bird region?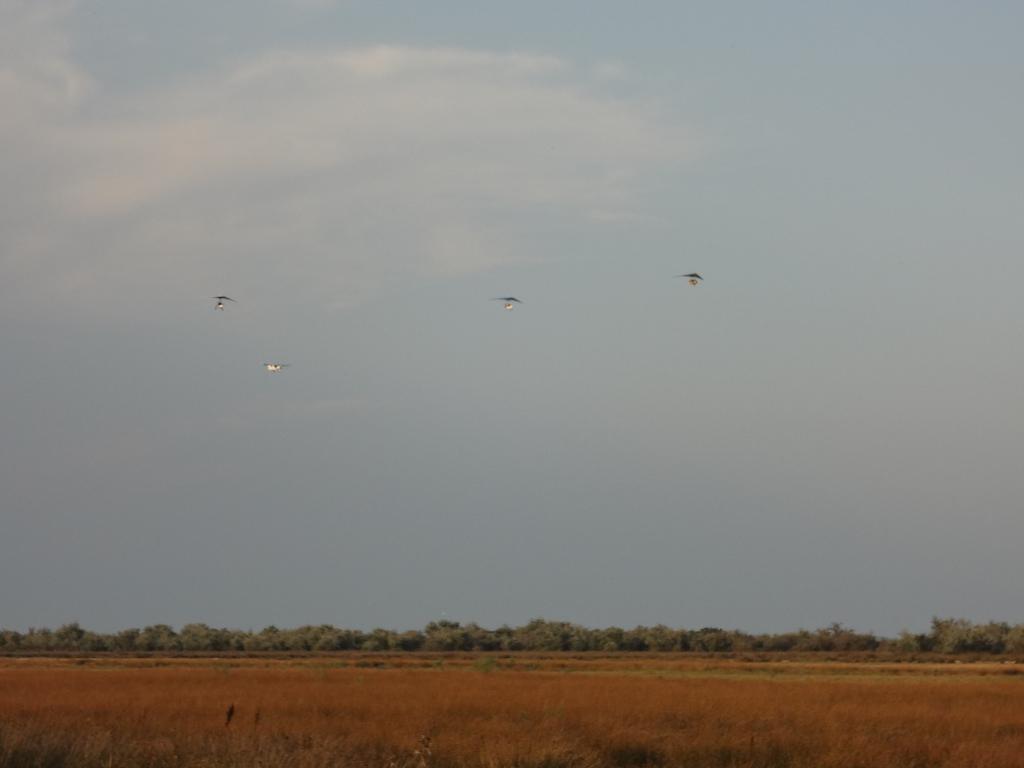
l=261, t=364, r=293, b=376
